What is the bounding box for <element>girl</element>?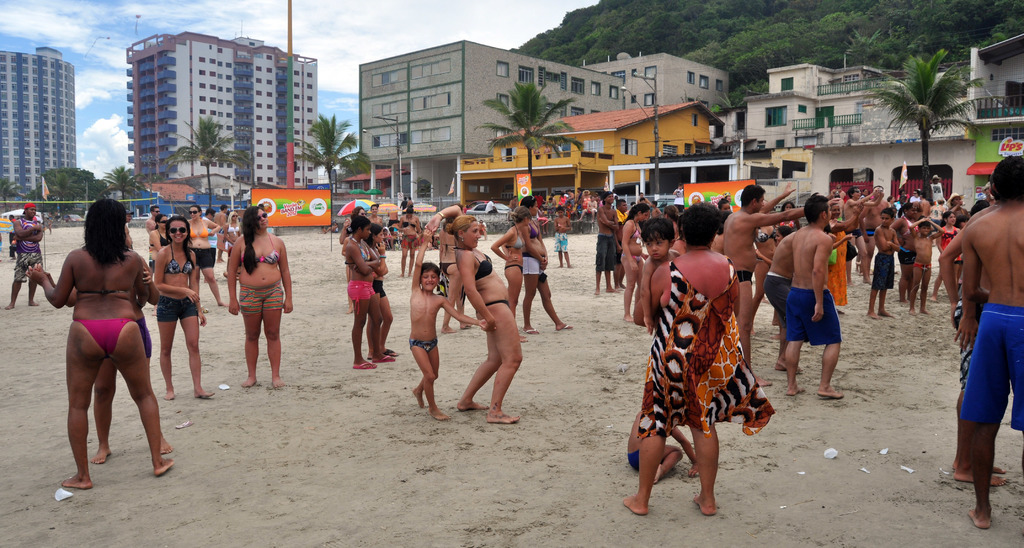
left=225, top=204, right=293, bottom=382.
